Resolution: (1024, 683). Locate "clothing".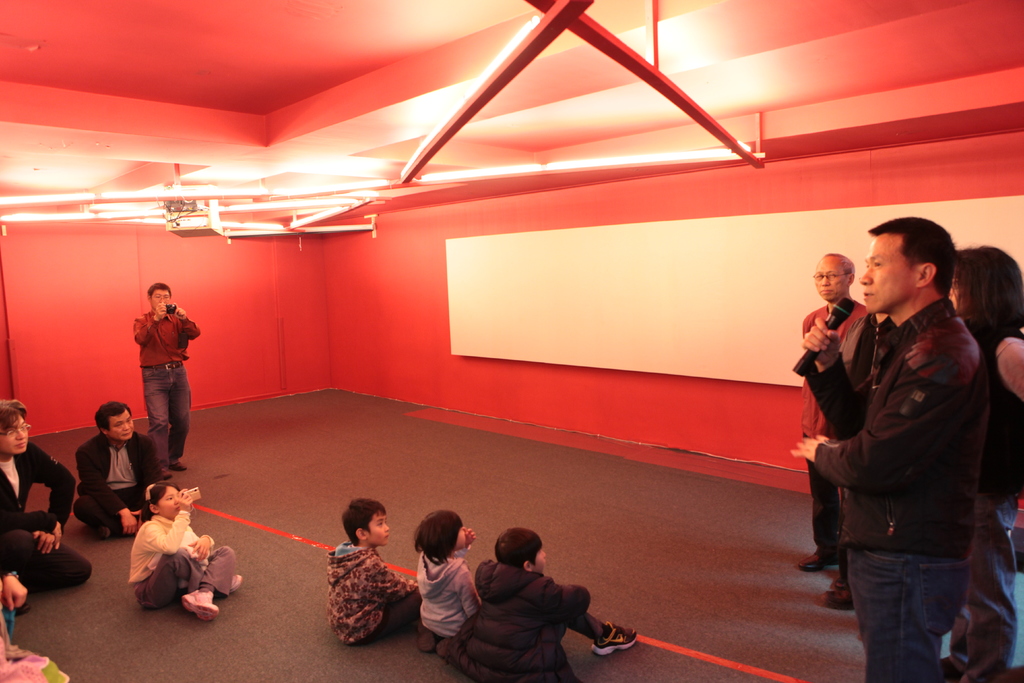
bbox(3, 431, 88, 611).
